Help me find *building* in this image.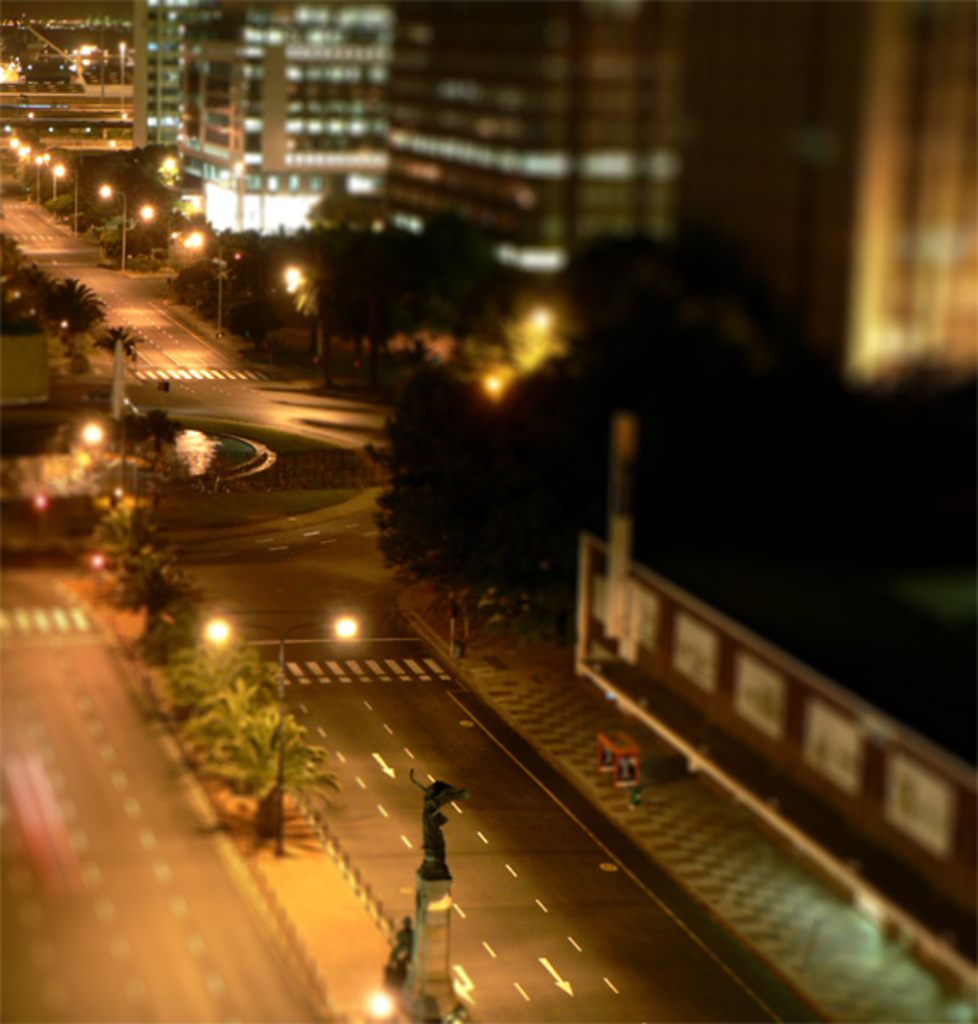
Found it: bbox(386, 0, 690, 249).
